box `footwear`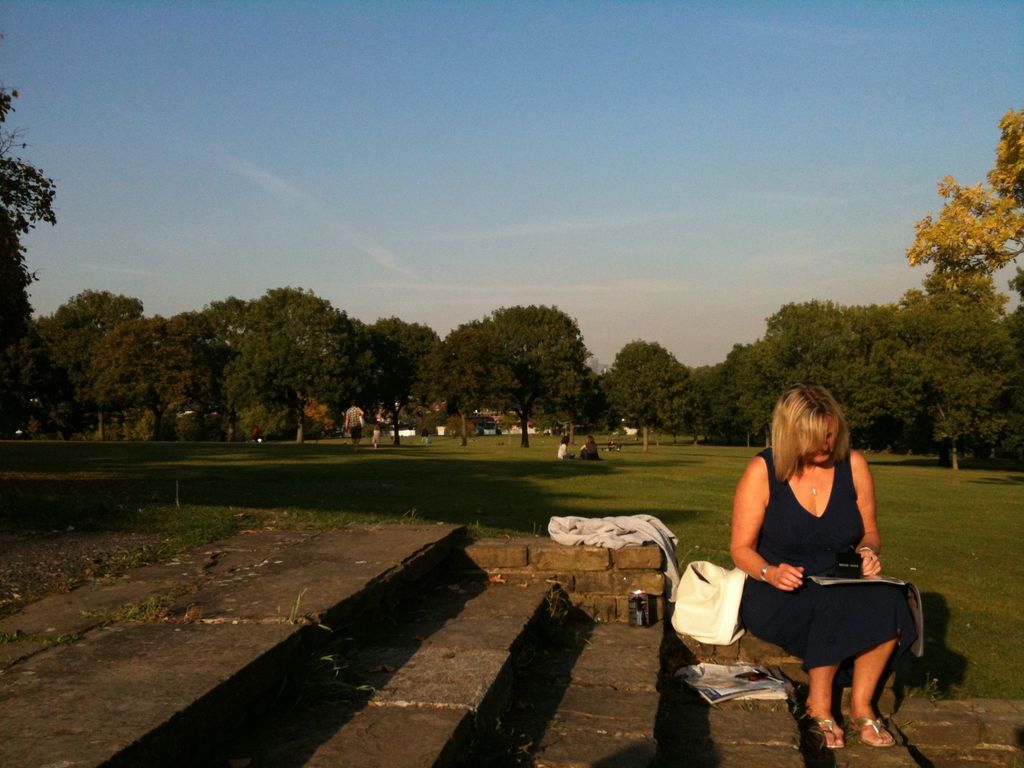
box=[806, 709, 840, 750]
